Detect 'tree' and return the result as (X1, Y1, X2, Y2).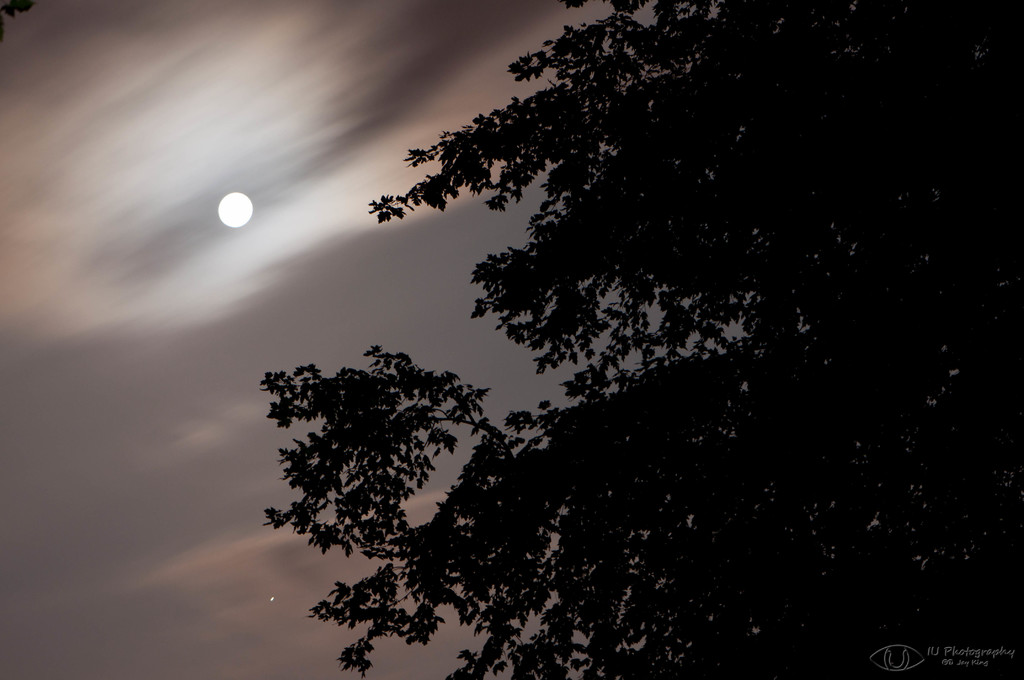
(259, 0, 1023, 679).
